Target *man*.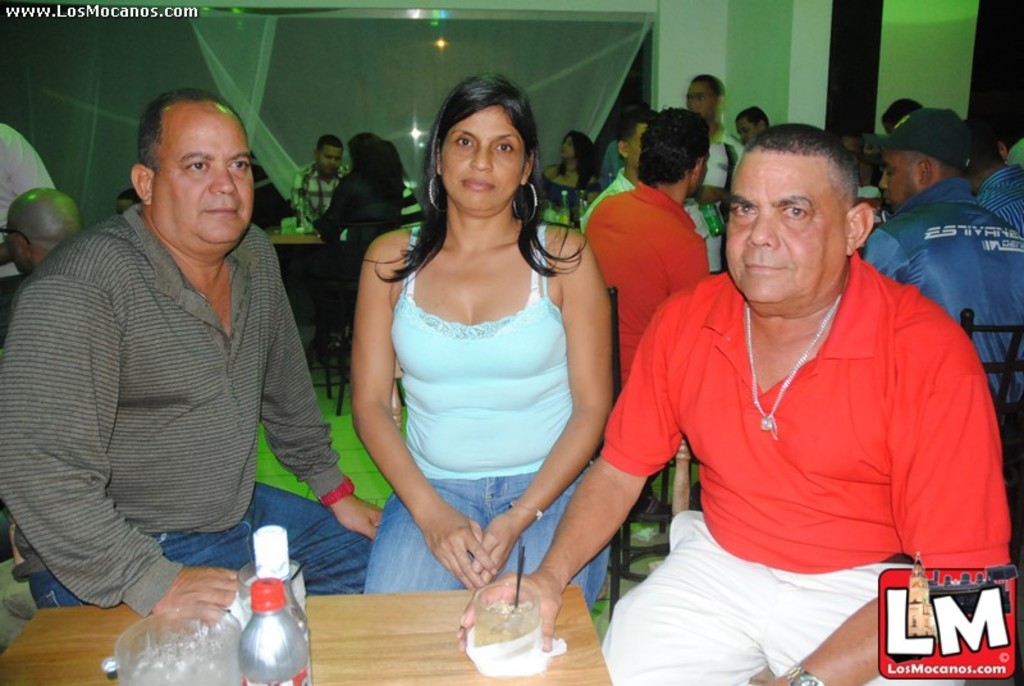
Target region: (x1=861, y1=104, x2=1023, y2=397).
